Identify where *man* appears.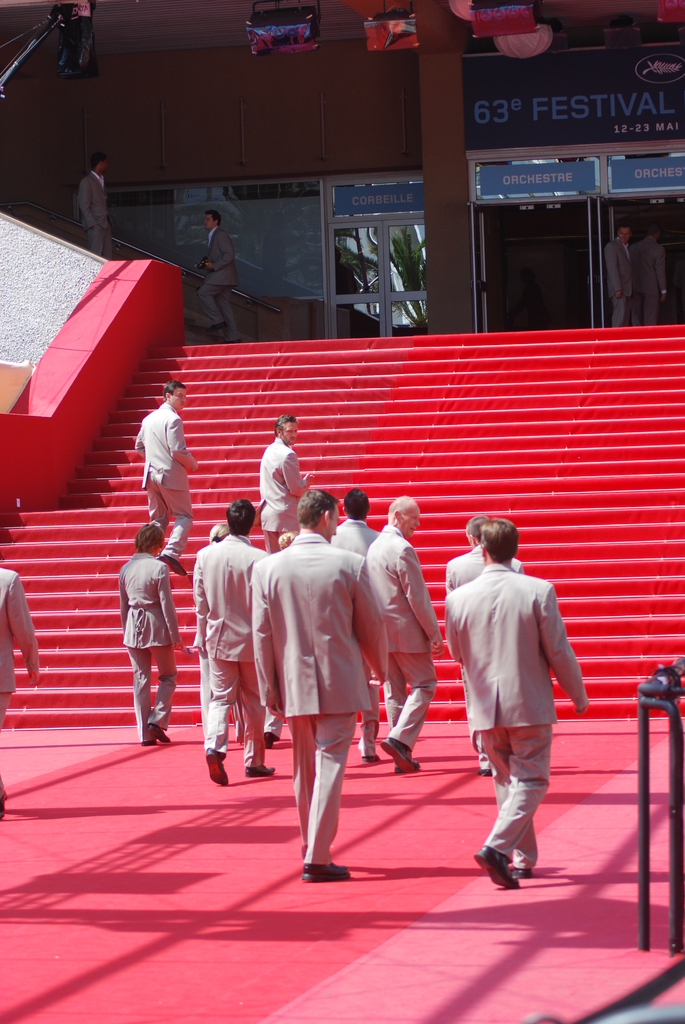
Appears at <box>79,154,113,258</box>.
